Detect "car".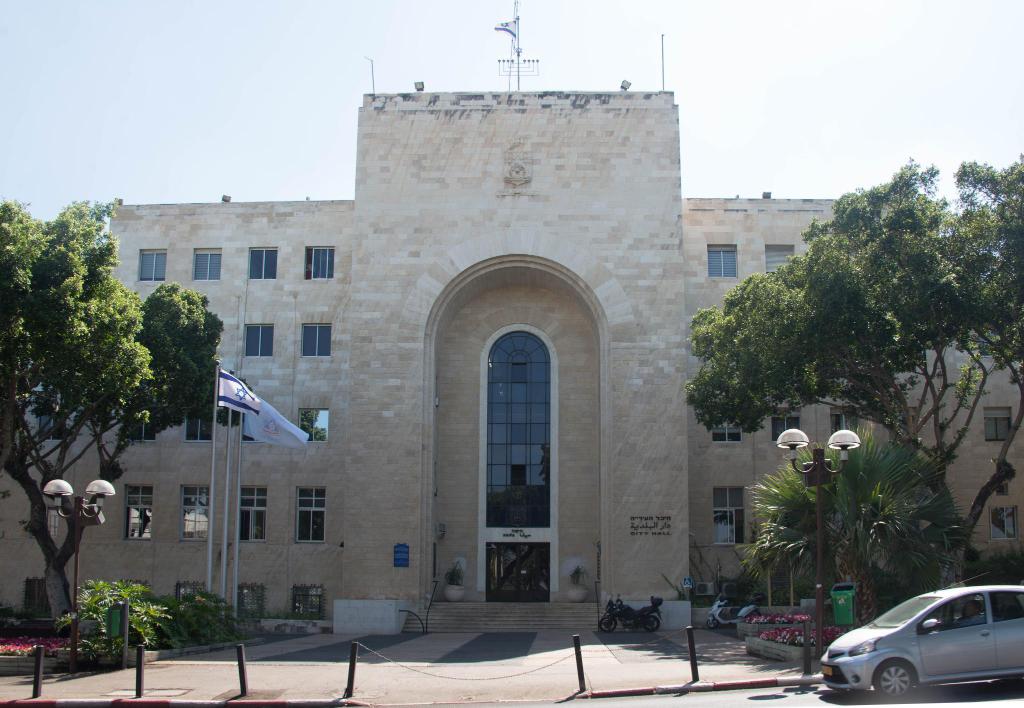
Detected at 822/576/1023/701.
